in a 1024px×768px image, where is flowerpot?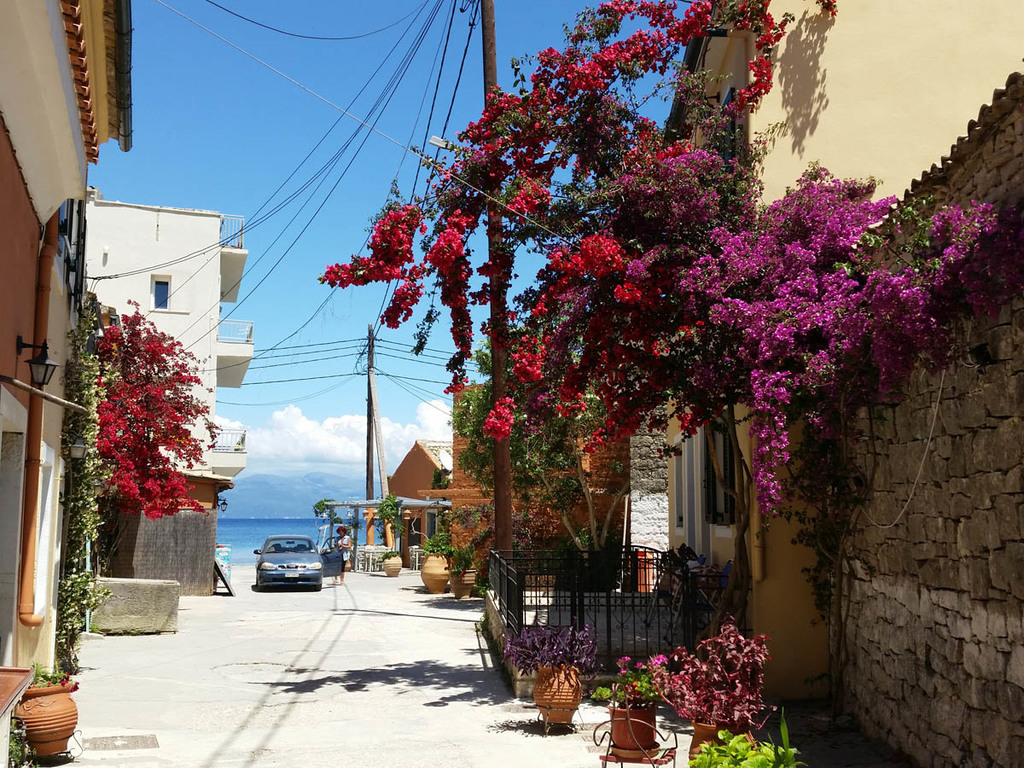
(x1=381, y1=555, x2=403, y2=574).
